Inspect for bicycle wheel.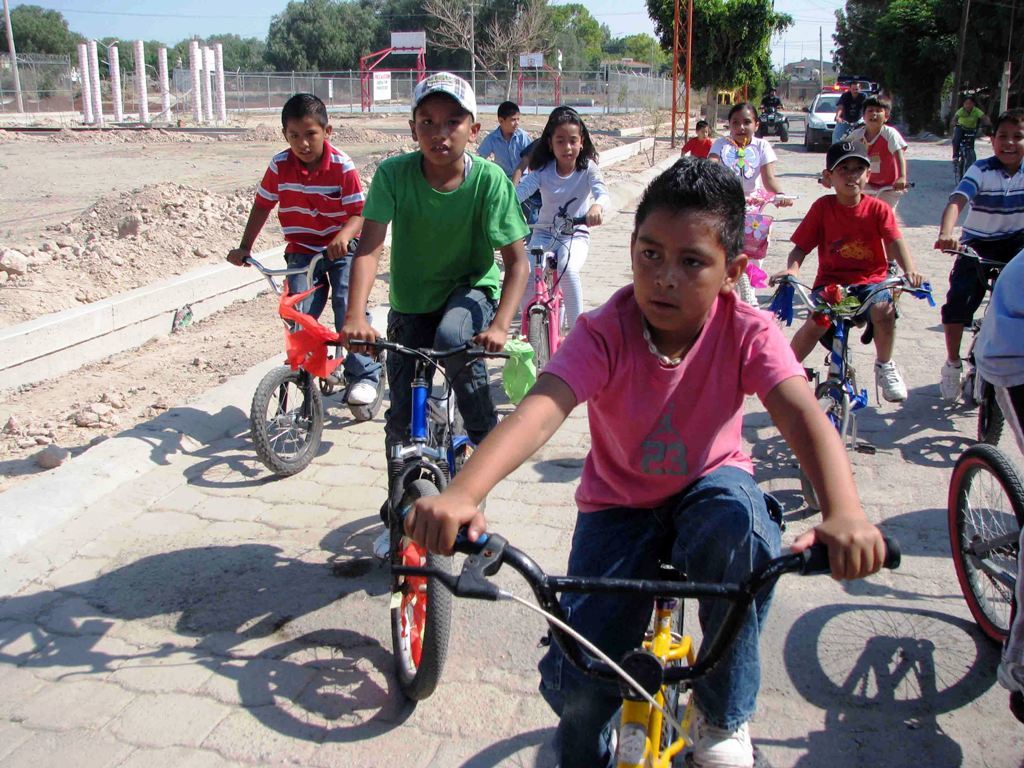
Inspection: 953/148/969/182.
